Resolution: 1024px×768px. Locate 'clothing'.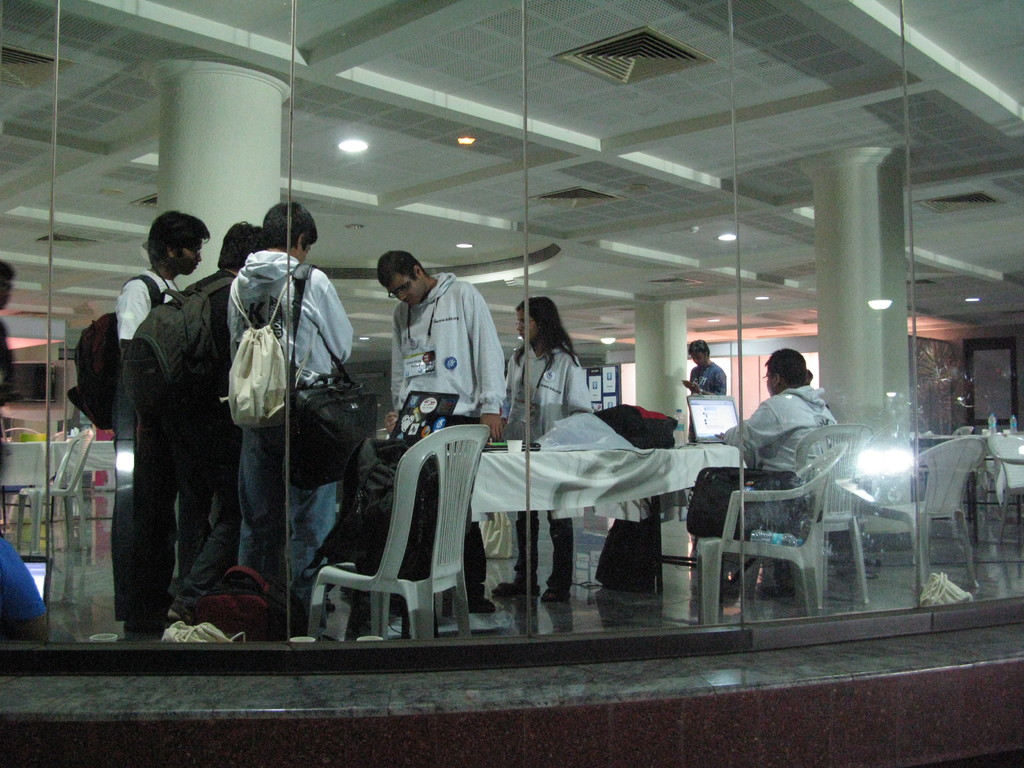
(483,339,602,602).
